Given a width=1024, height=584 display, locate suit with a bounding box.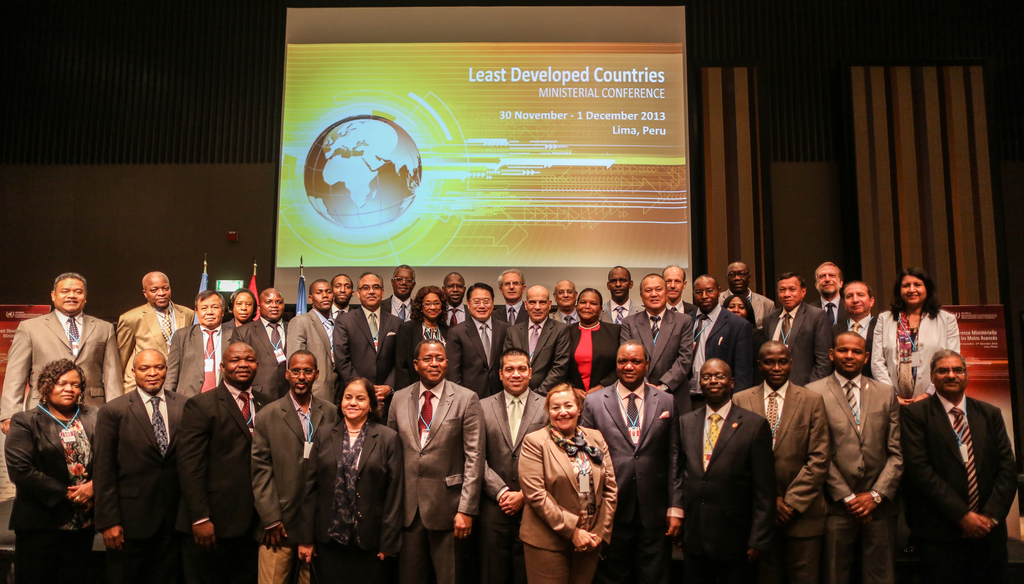
Located: crop(287, 307, 342, 402).
